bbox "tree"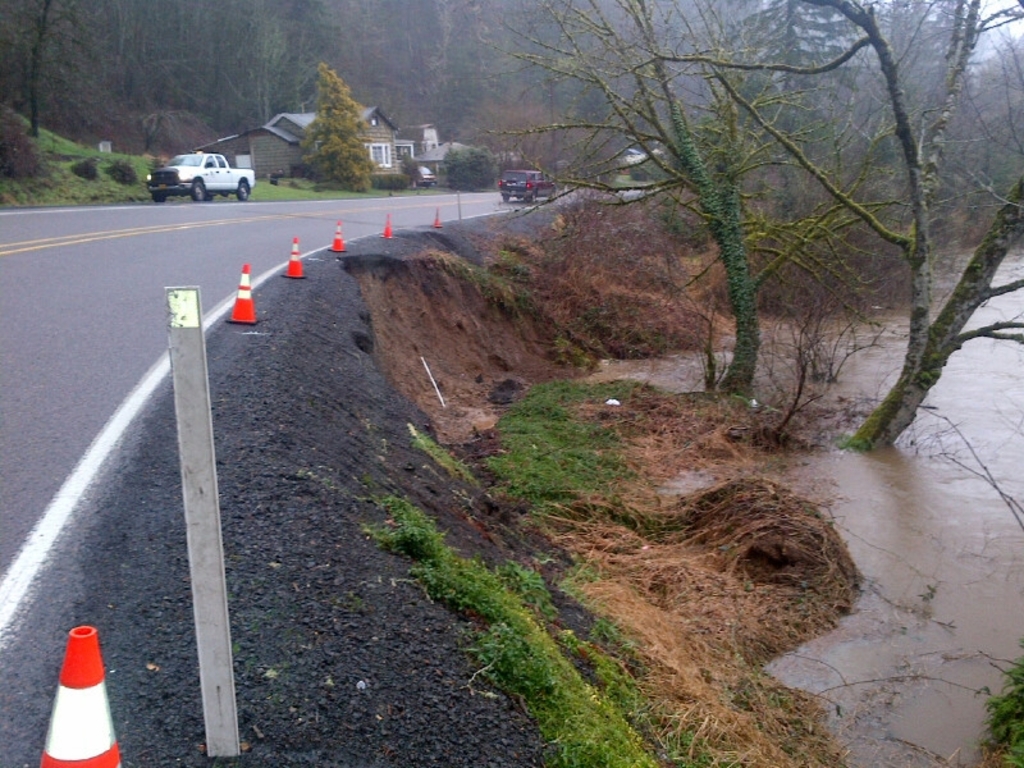
458 90 623 180
